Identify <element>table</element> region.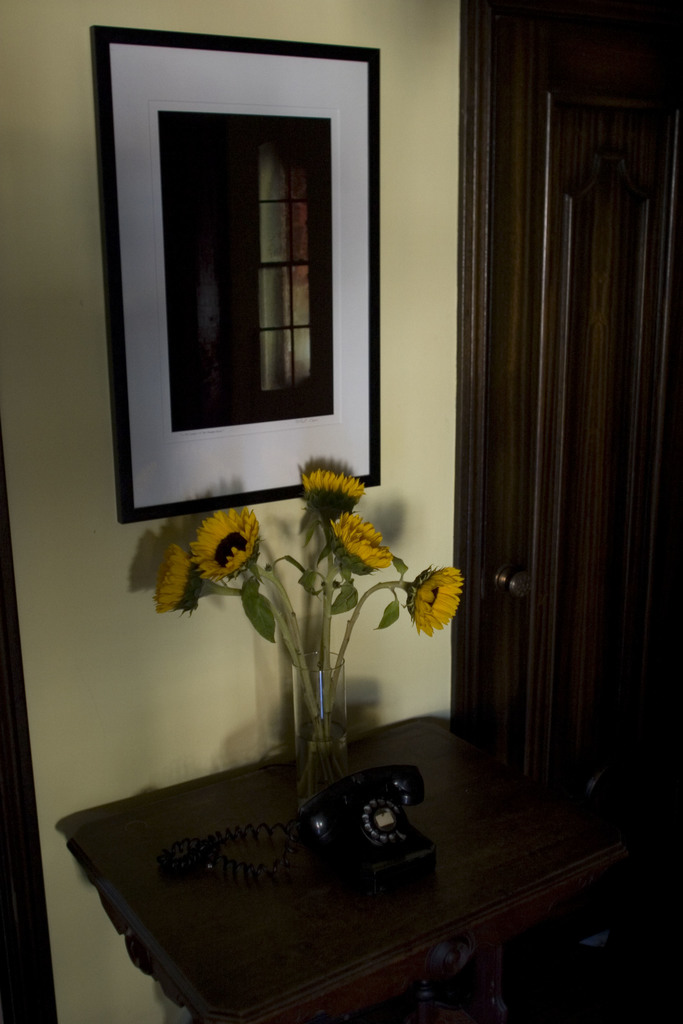
Region: x1=29, y1=737, x2=603, y2=1023.
